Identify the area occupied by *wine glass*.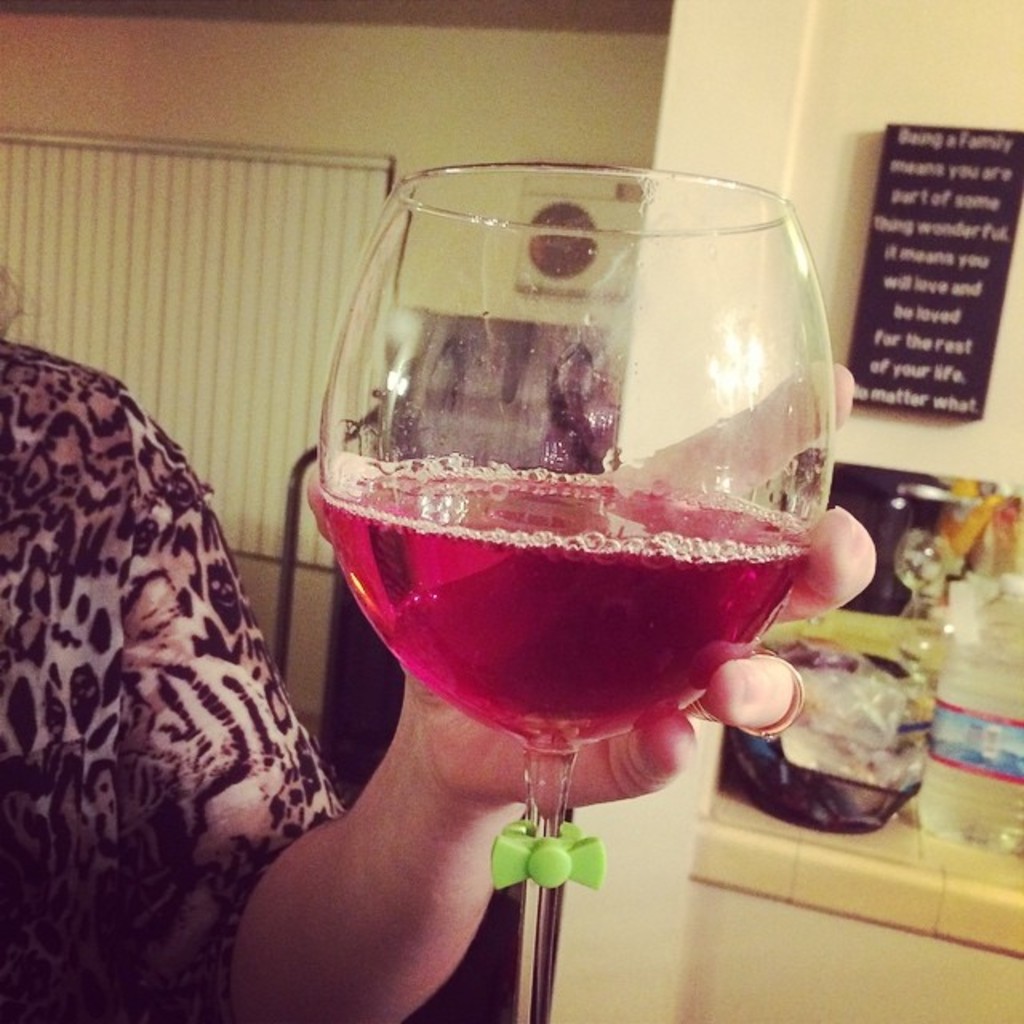
Area: (left=314, top=160, right=830, bottom=1019).
